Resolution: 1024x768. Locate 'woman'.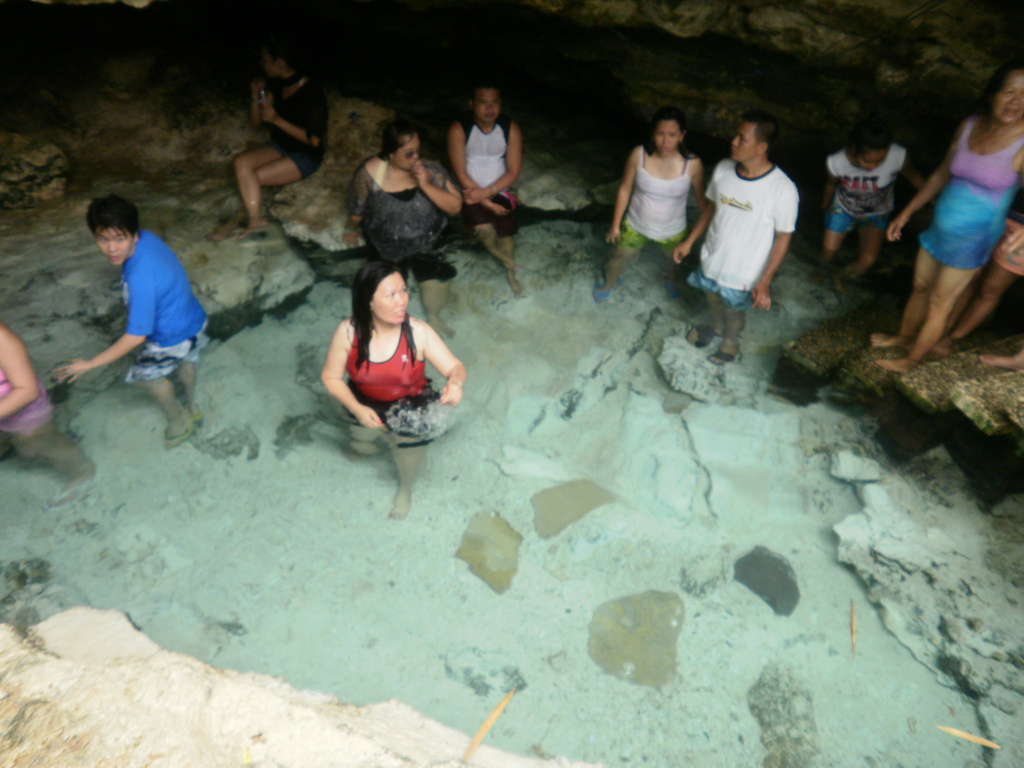
323/263/467/516.
